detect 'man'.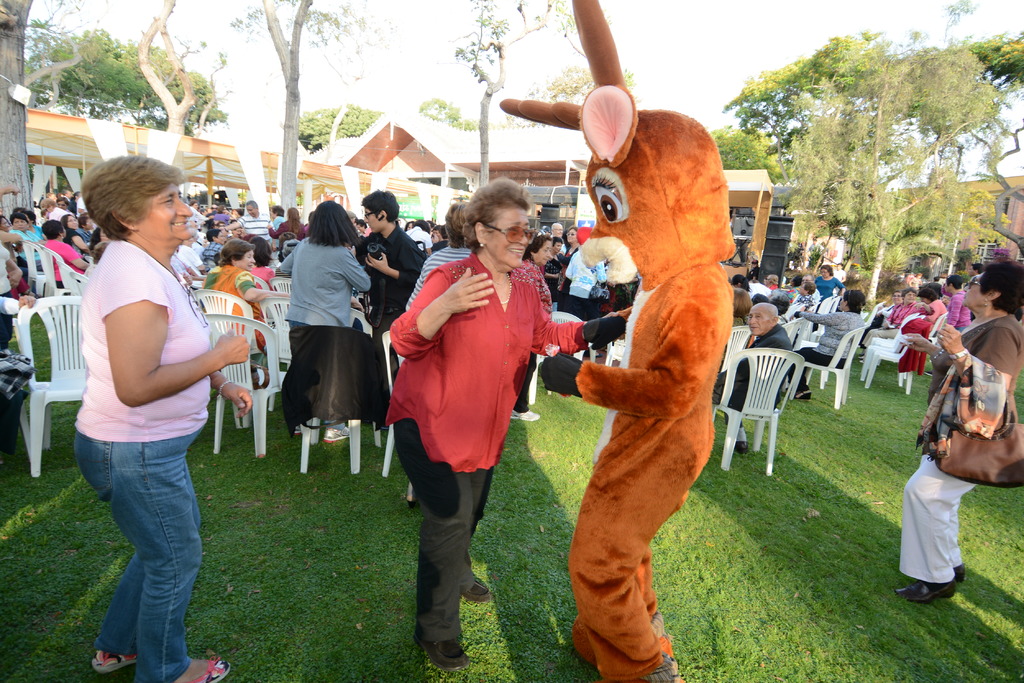
Detected at l=548, t=220, r=566, b=254.
